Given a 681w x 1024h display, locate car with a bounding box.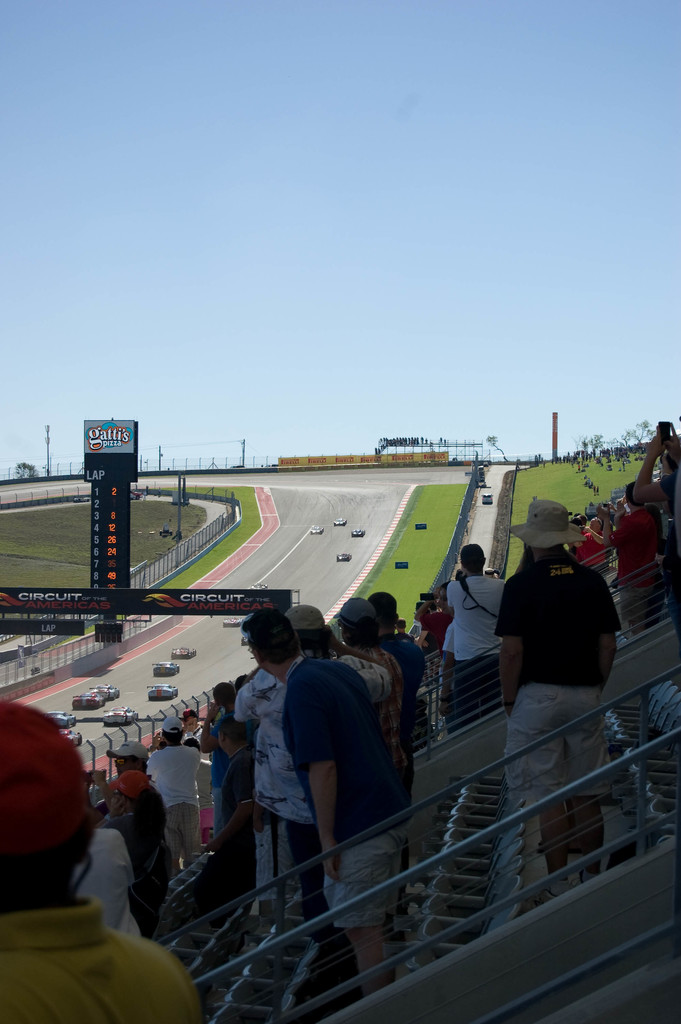
Located: left=101, top=705, right=140, bottom=721.
